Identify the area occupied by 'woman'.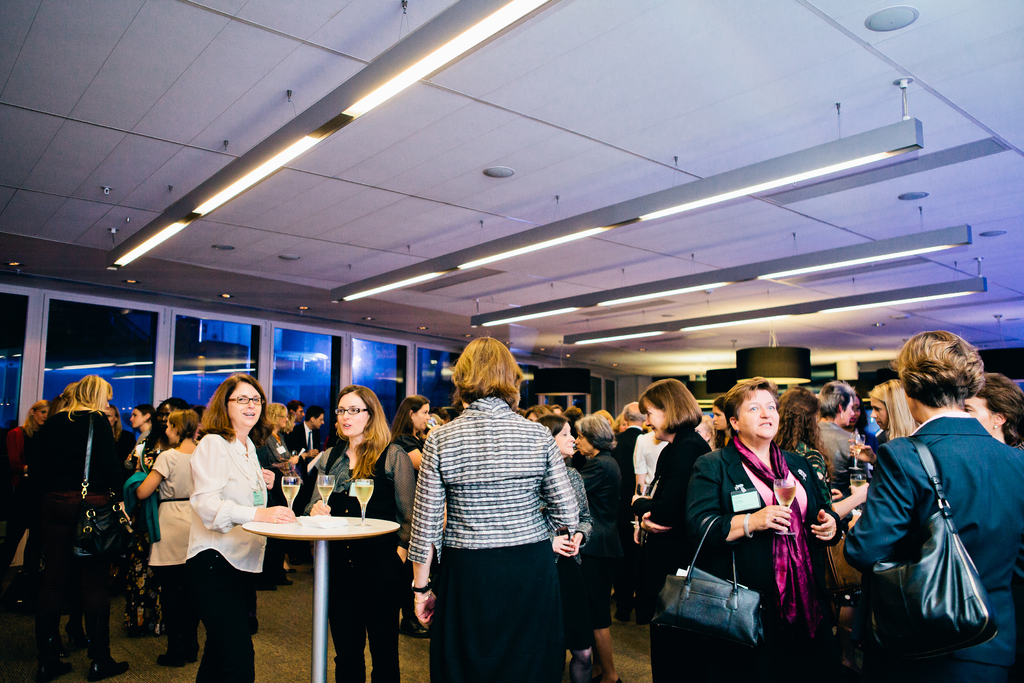
Area: bbox(99, 409, 133, 463).
